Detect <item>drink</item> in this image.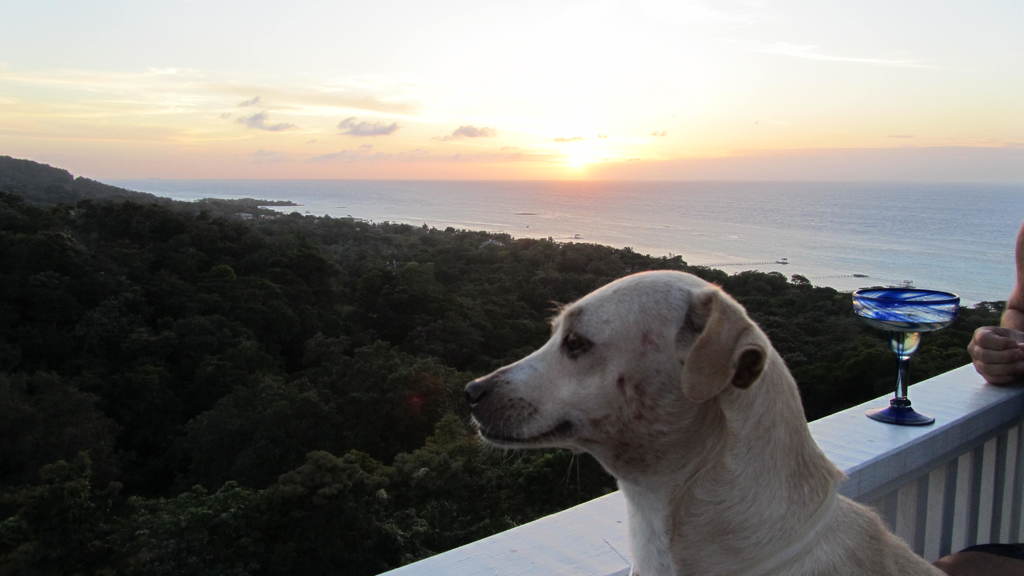
Detection: (857,310,948,325).
